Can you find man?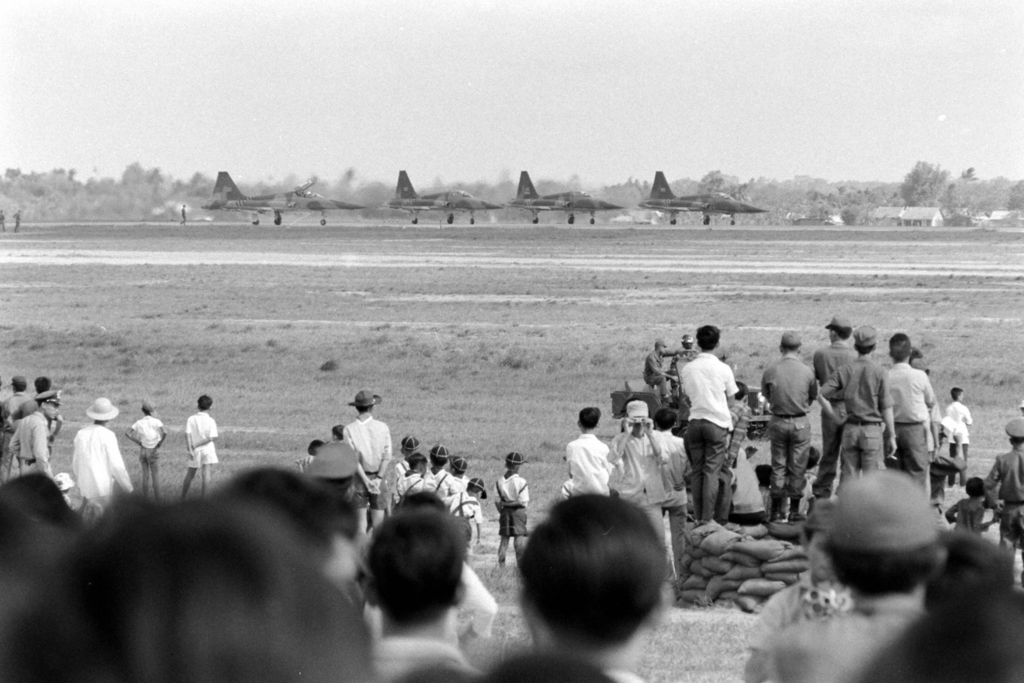
Yes, bounding box: pyautogui.locateOnScreen(932, 417, 963, 506).
